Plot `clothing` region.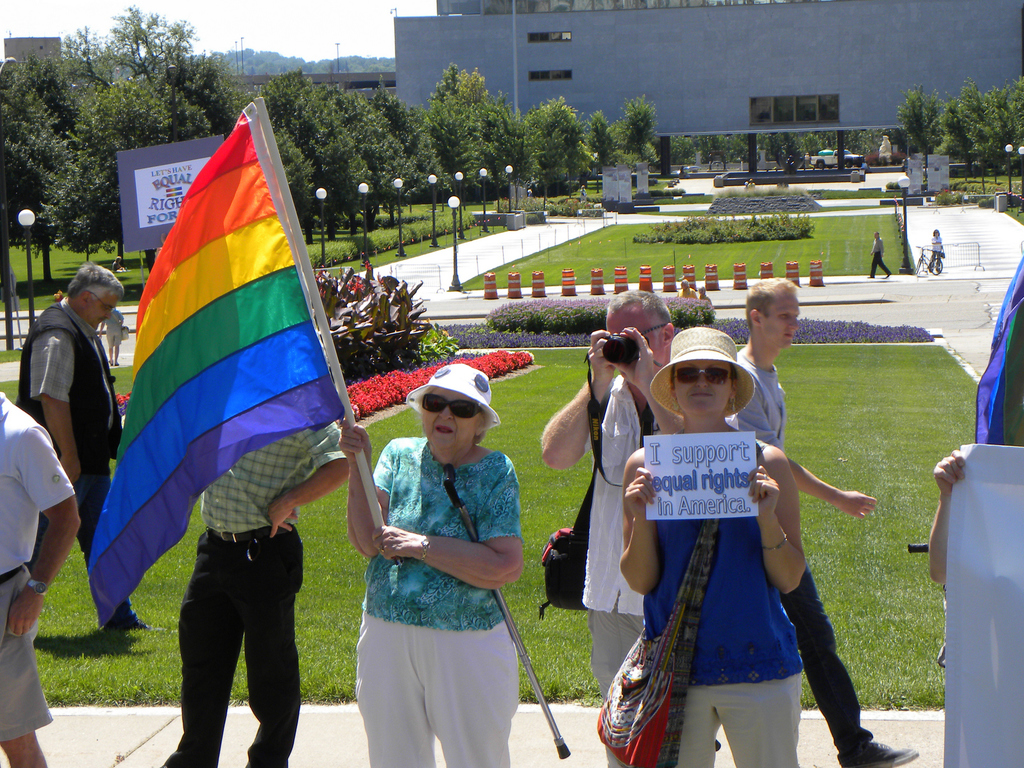
Plotted at left=583, top=380, right=673, bottom=767.
